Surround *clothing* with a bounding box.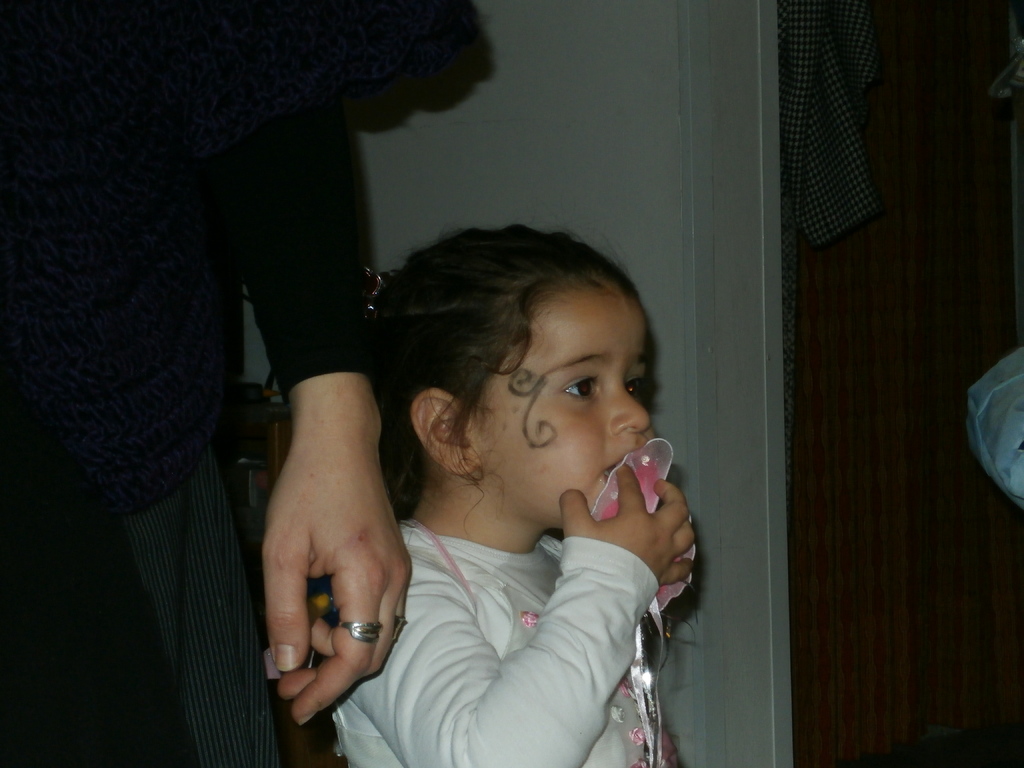
<region>316, 509, 671, 767</region>.
